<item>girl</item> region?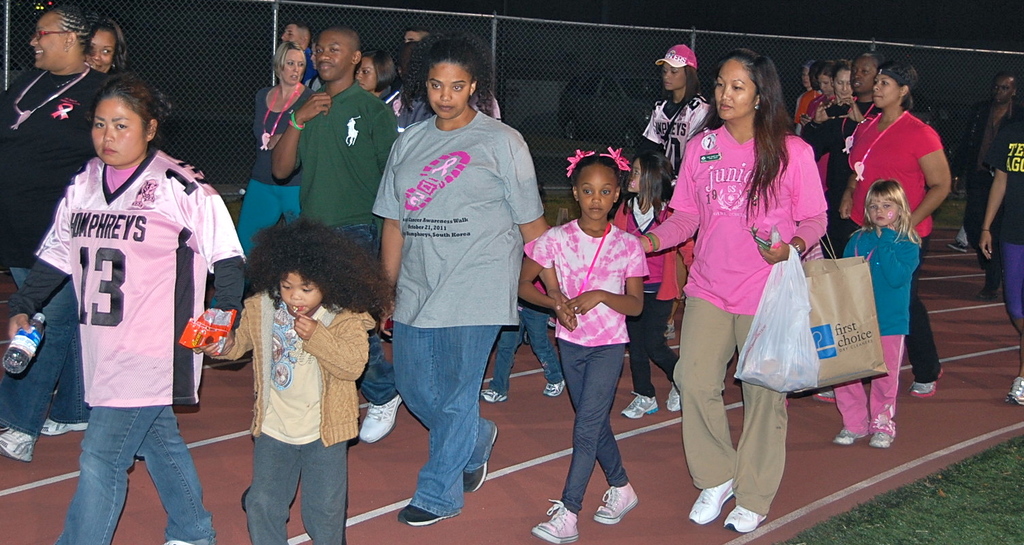
[x1=79, y1=13, x2=129, y2=83]
